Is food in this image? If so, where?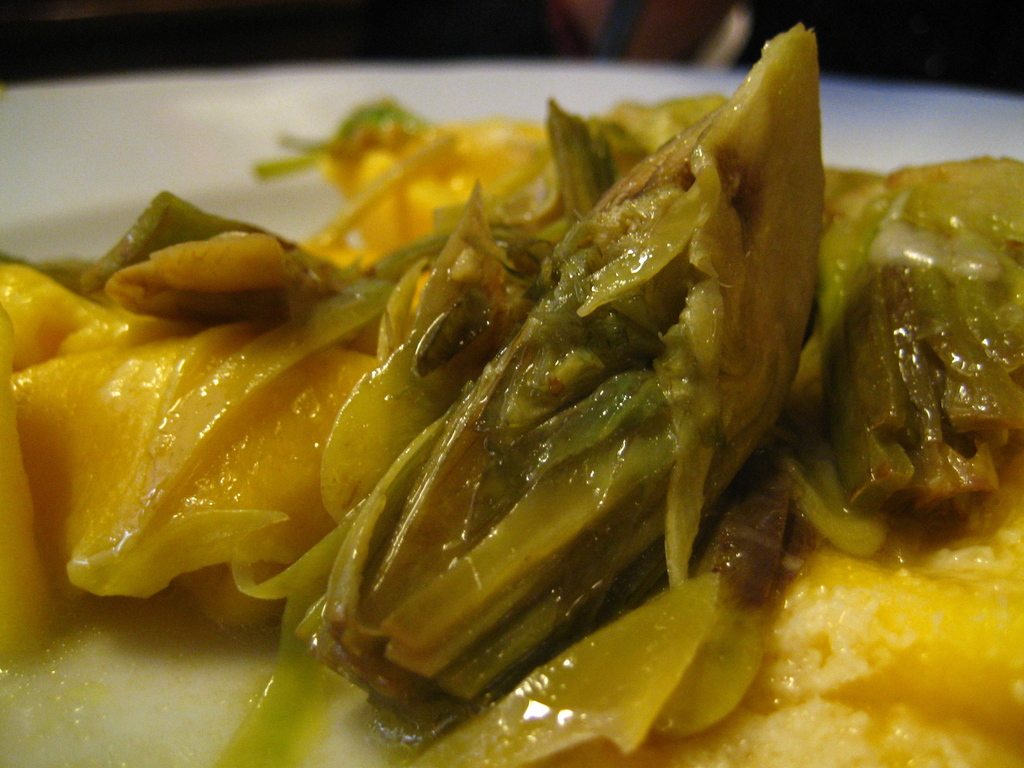
Yes, at bbox(0, 26, 1023, 767).
